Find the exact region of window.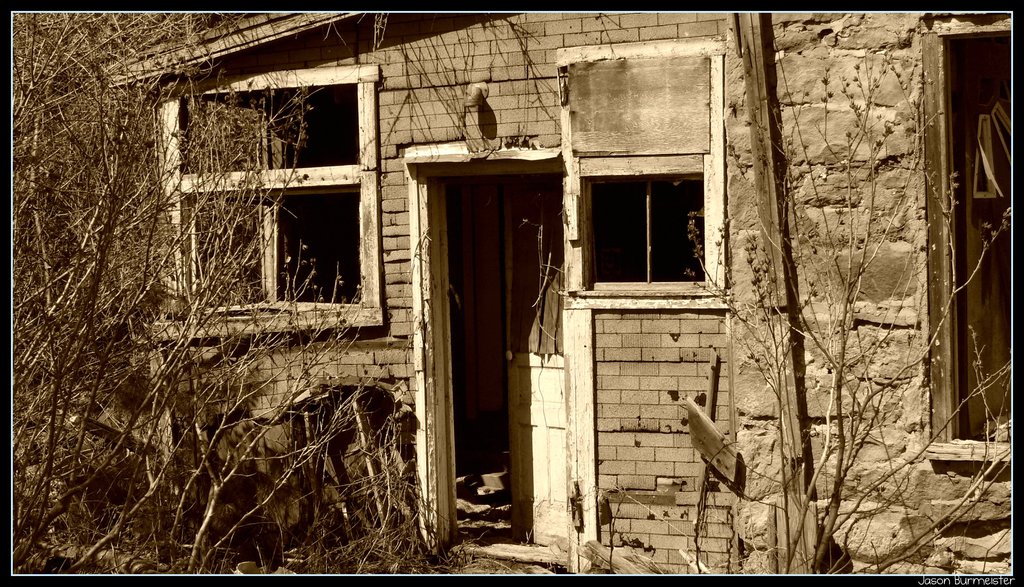
Exact region: bbox(584, 171, 711, 286).
